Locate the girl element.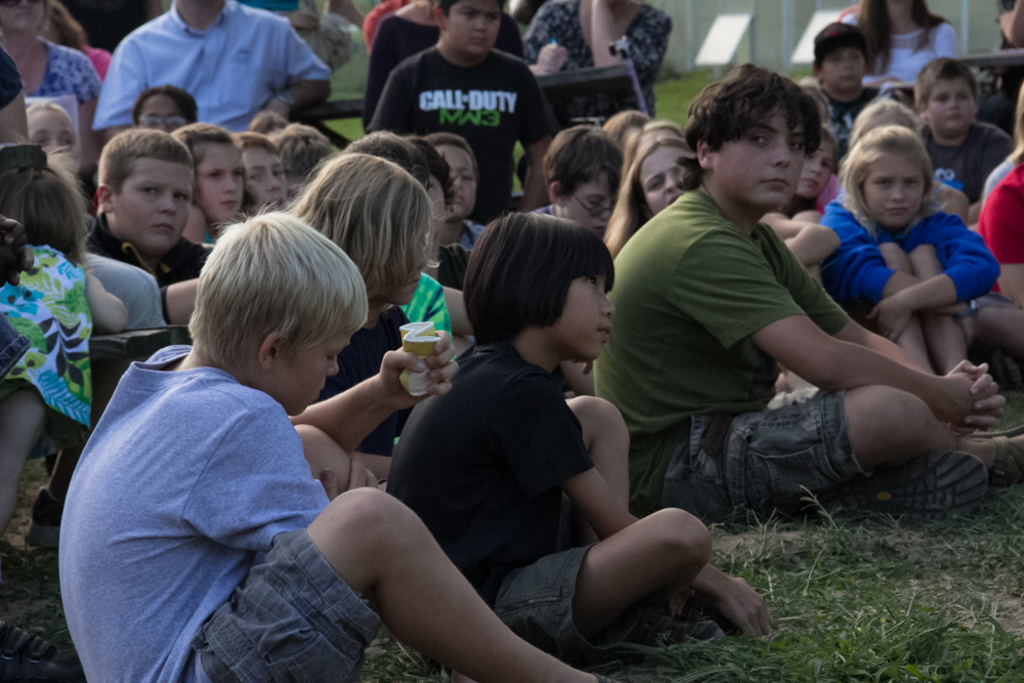
Element bbox: detection(818, 123, 1023, 435).
